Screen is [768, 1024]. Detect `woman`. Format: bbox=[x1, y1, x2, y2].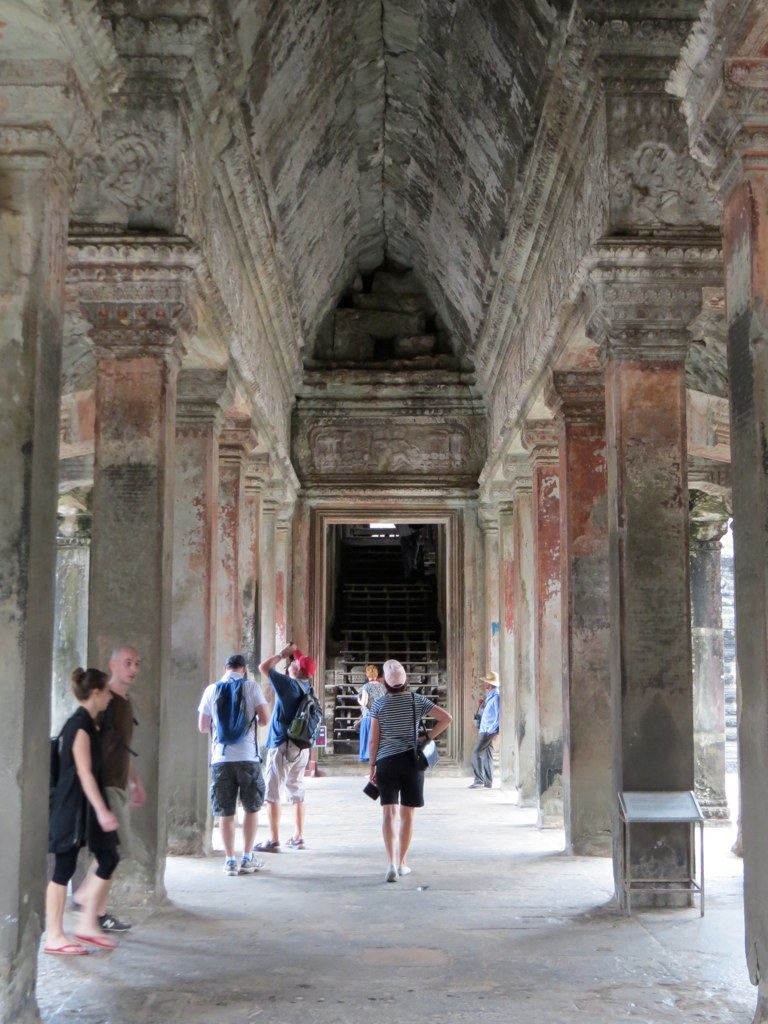
bbox=[52, 663, 129, 967].
